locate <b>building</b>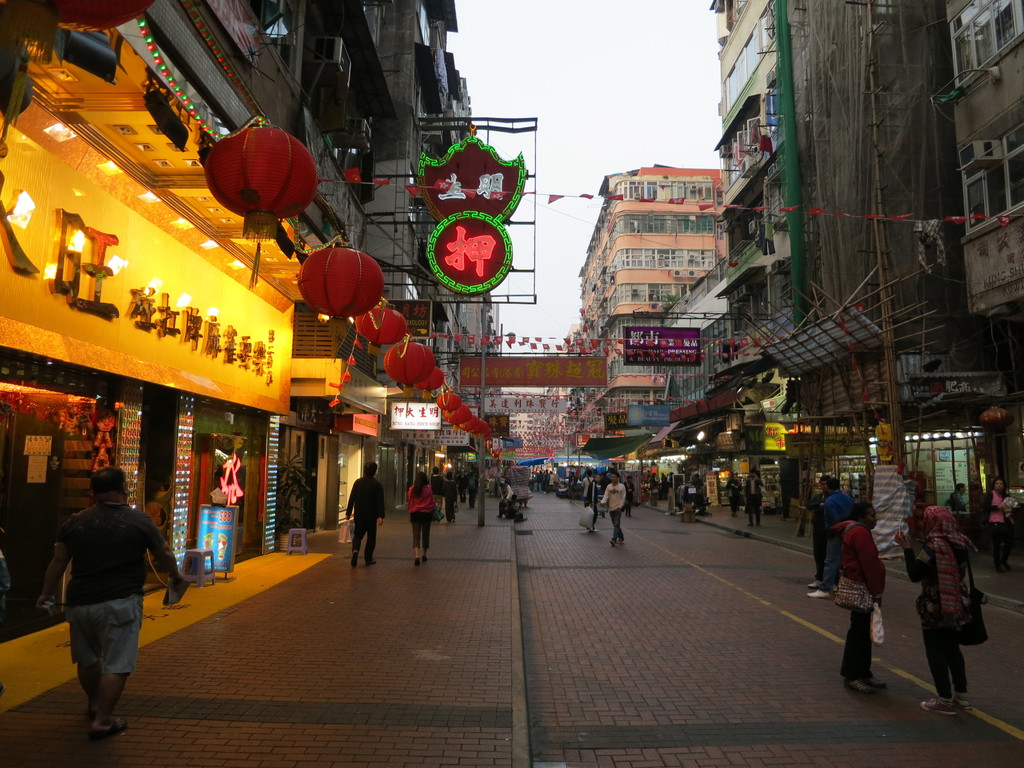
571 161 723 440
